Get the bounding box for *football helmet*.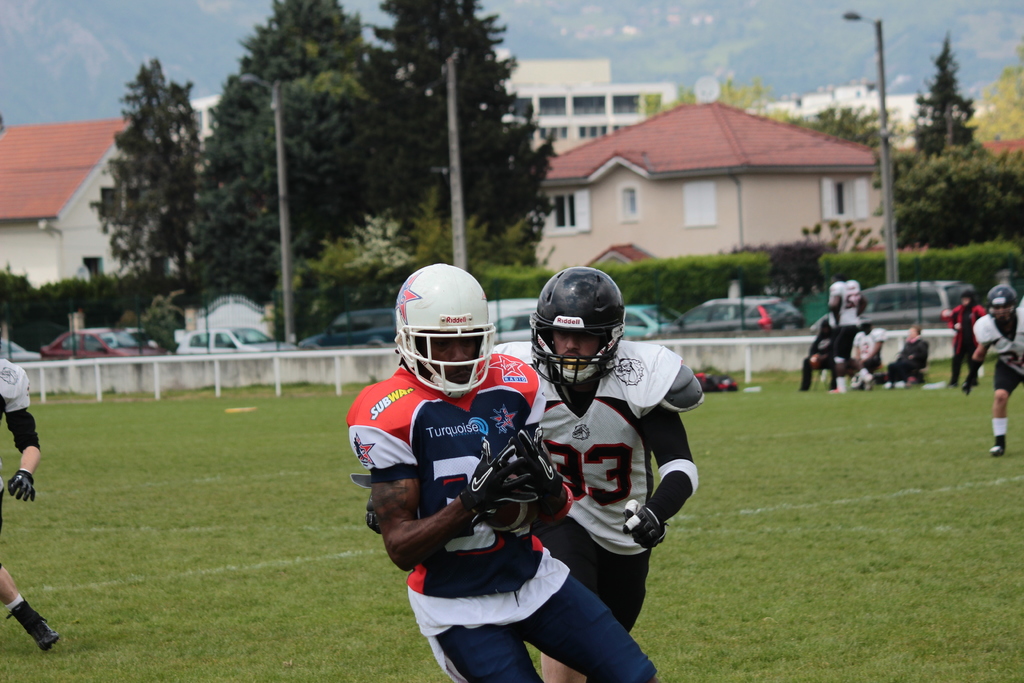
<bbox>529, 265, 631, 399</bbox>.
